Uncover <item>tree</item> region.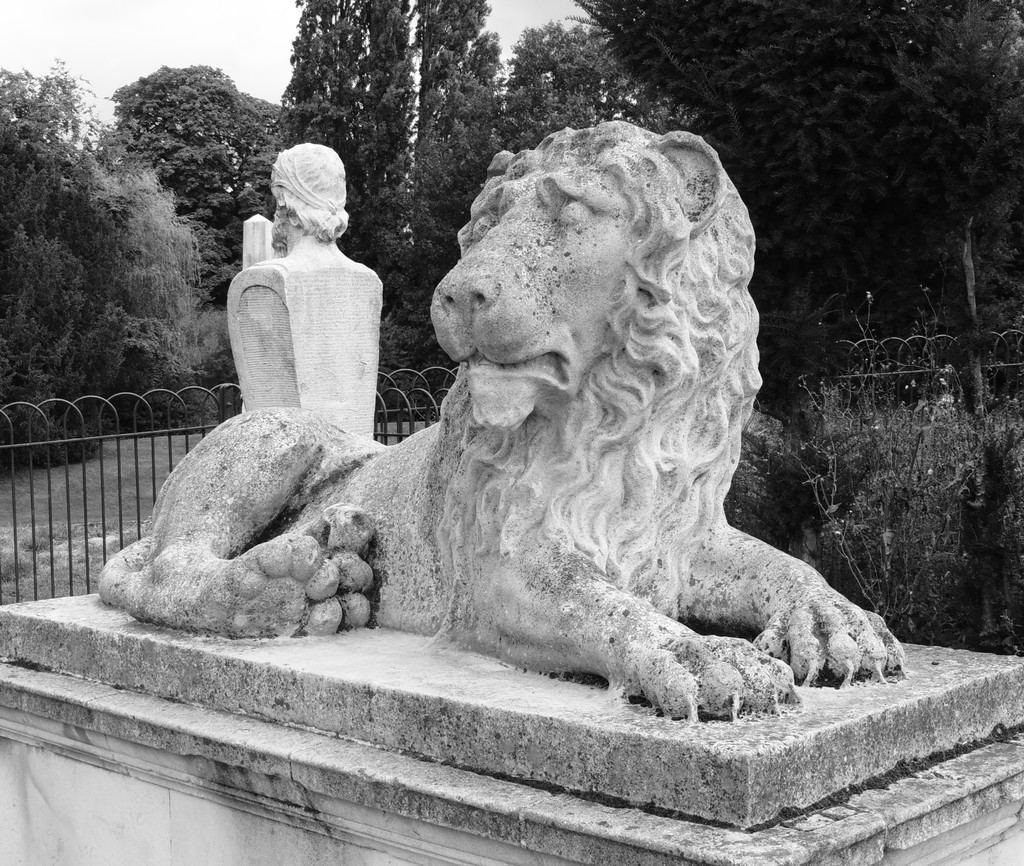
Uncovered: (406,6,508,312).
